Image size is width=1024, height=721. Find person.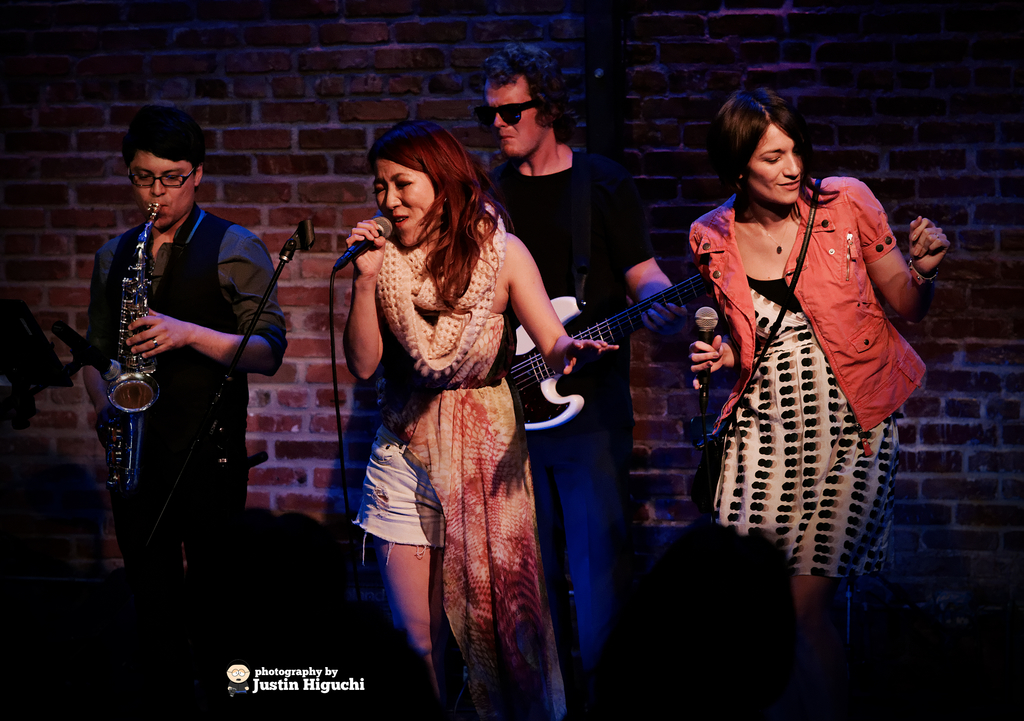
bbox(81, 106, 288, 611).
